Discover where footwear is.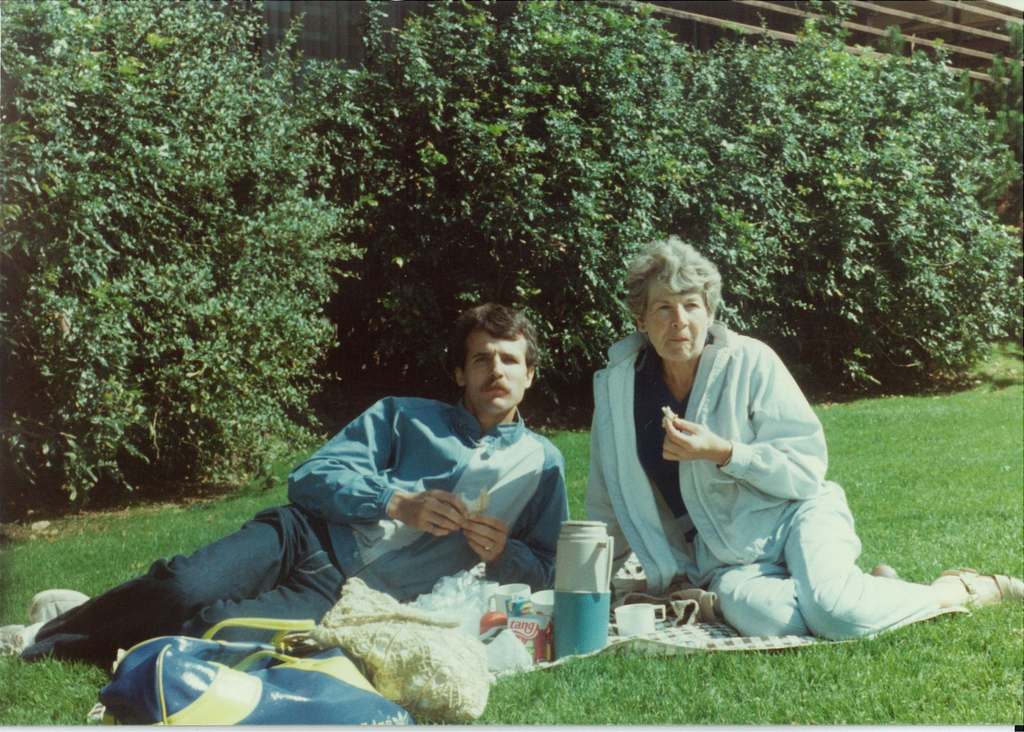
Discovered at box=[33, 587, 97, 623].
